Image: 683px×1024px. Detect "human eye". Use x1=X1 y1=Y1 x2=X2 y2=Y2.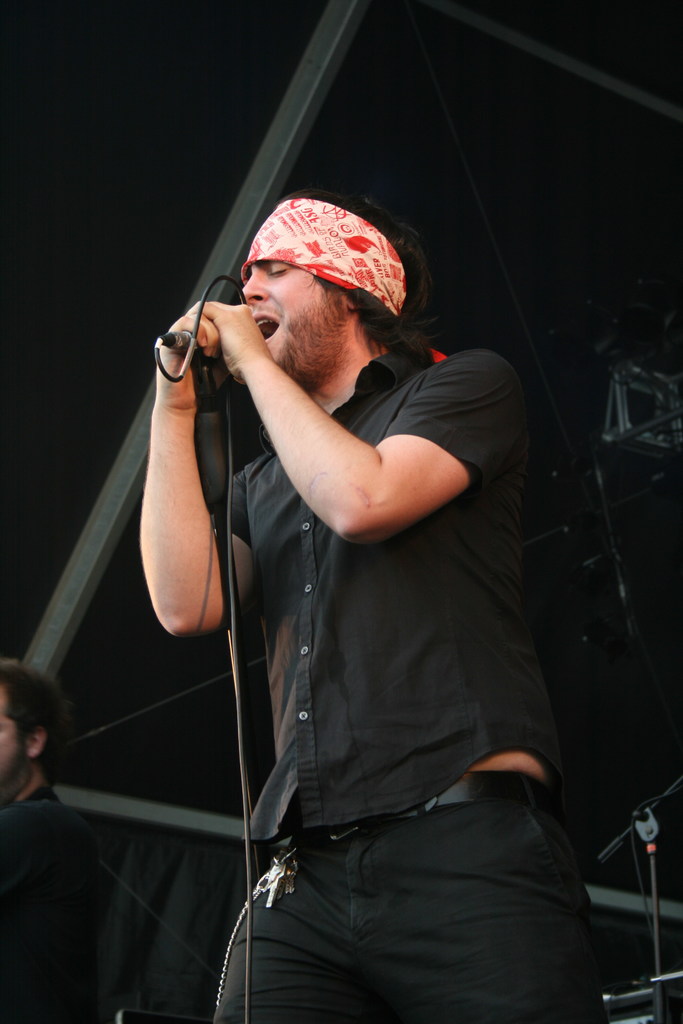
x1=261 y1=266 x2=292 y2=280.
